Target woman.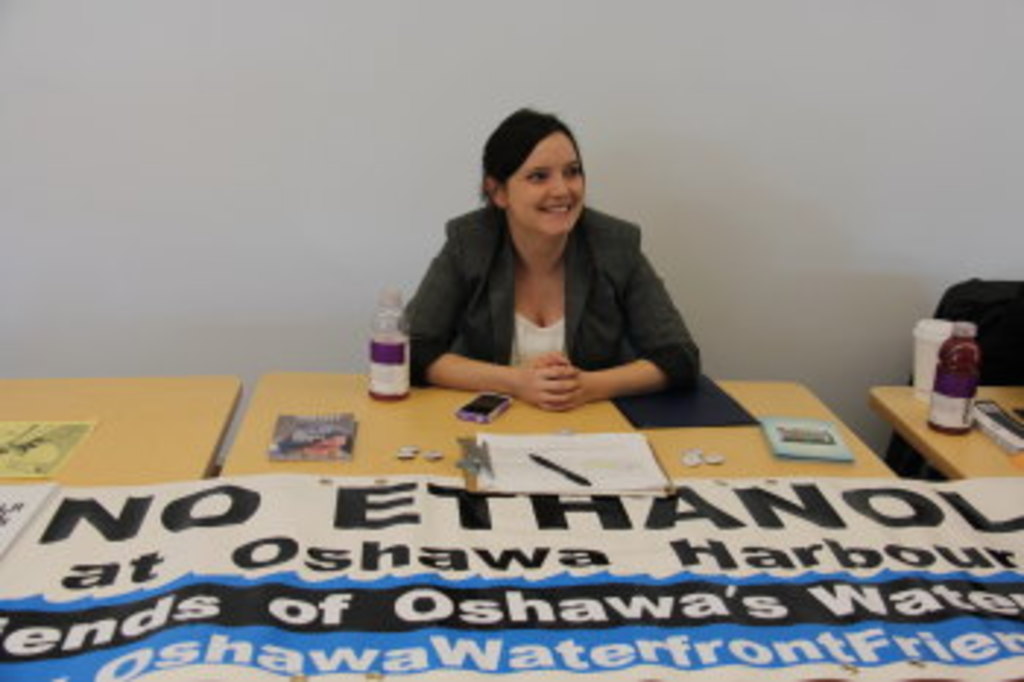
Target region: 377:114:723:427.
